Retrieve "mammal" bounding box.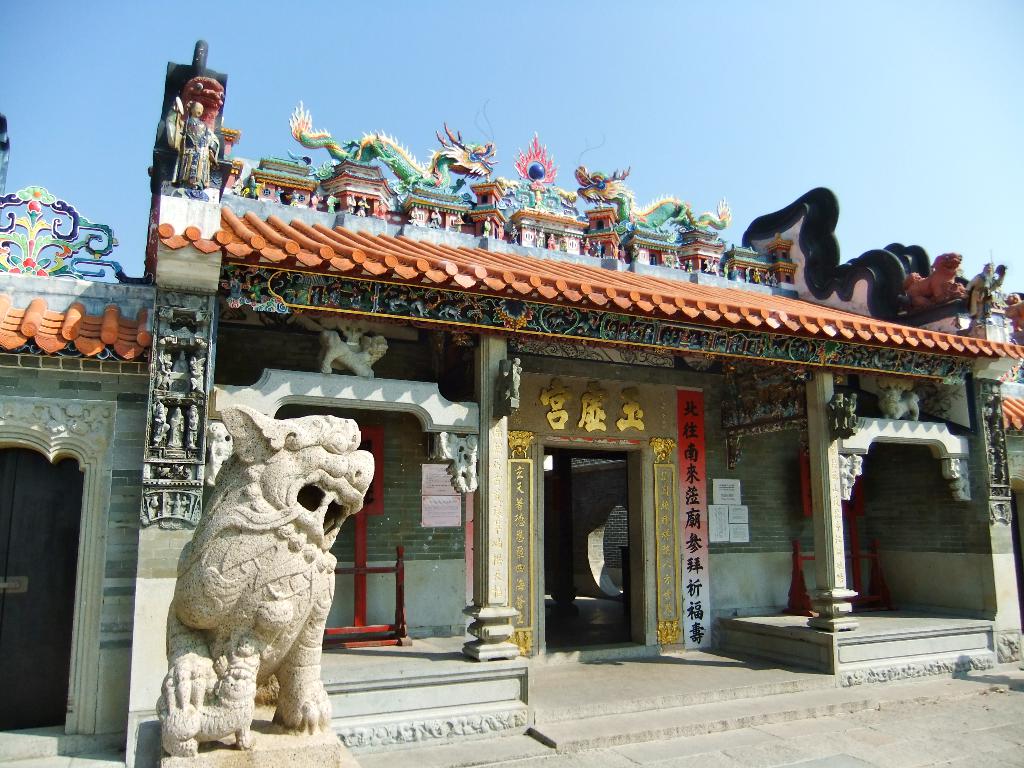
Bounding box: 771 270 780 285.
